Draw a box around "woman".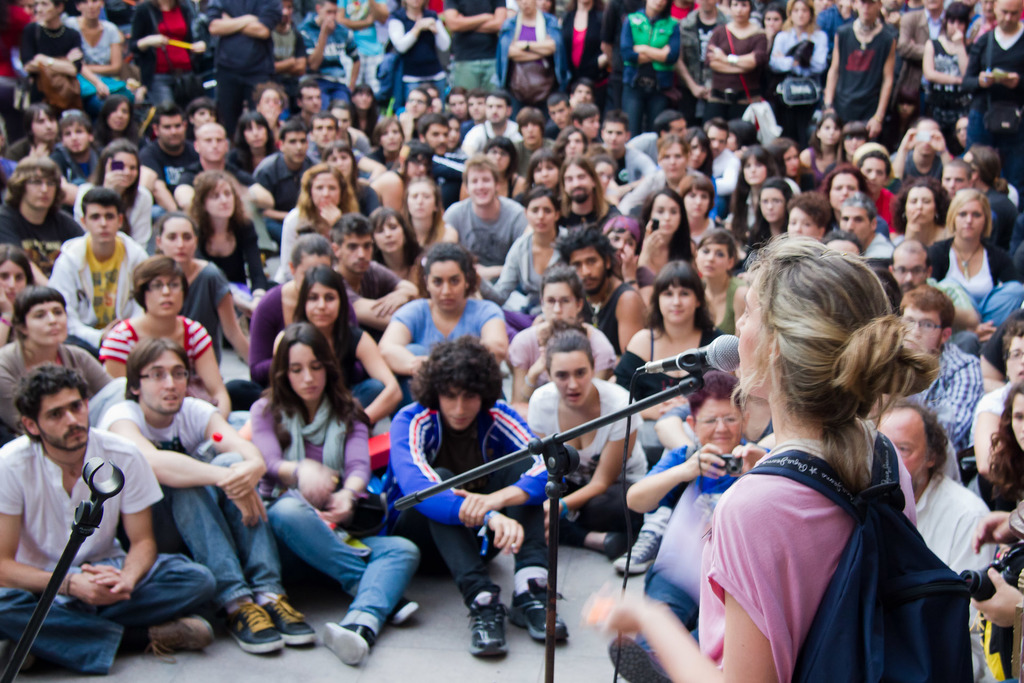
763:0:831:144.
